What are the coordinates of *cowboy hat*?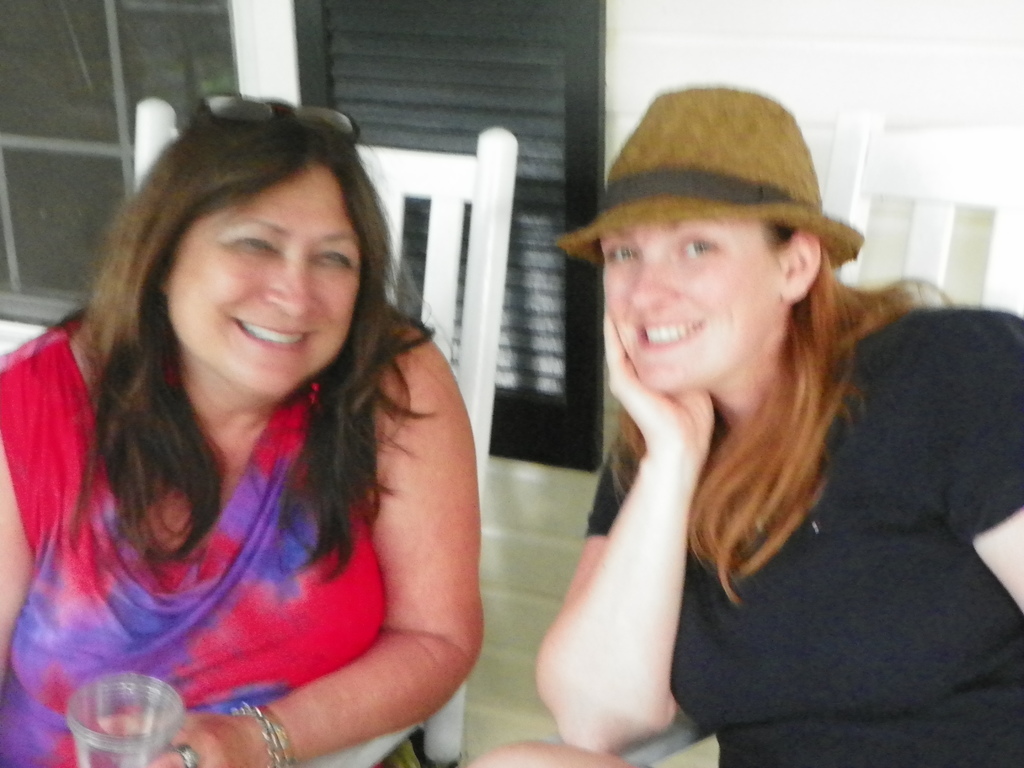
Rect(563, 92, 861, 255).
